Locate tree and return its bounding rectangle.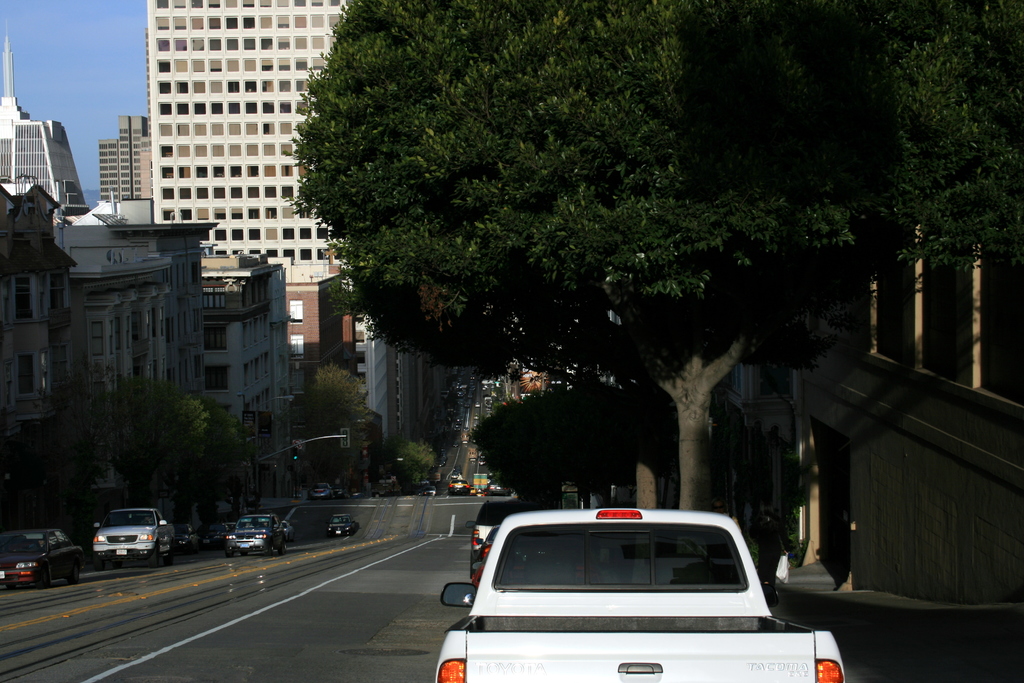
region(869, 0, 1023, 277).
